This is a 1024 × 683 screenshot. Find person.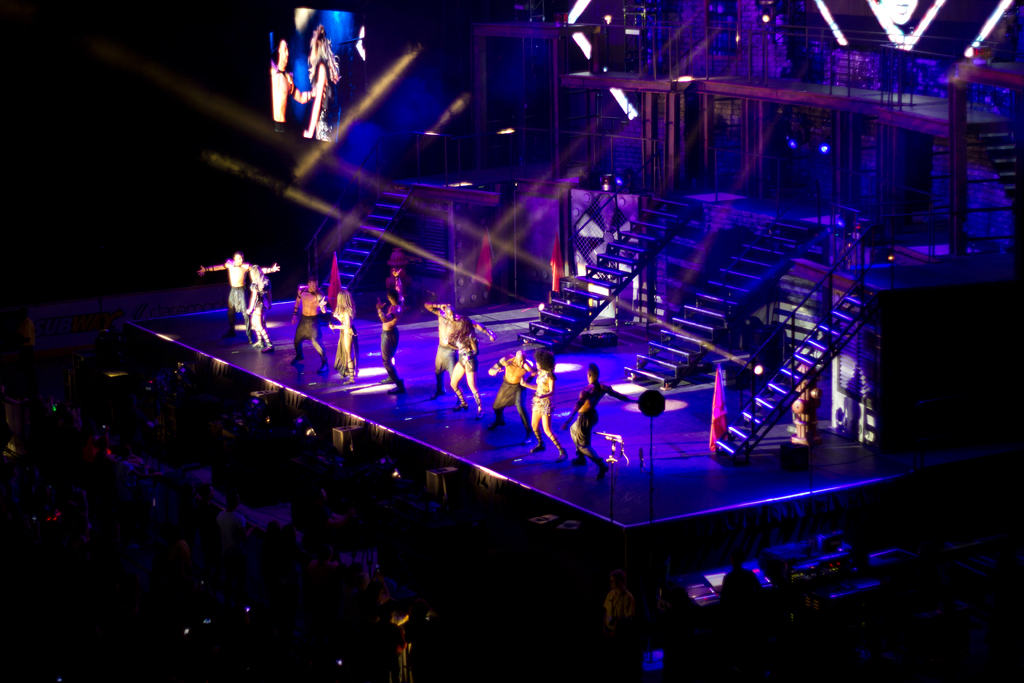
Bounding box: [left=322, top=284, right=358, bottom=381].
